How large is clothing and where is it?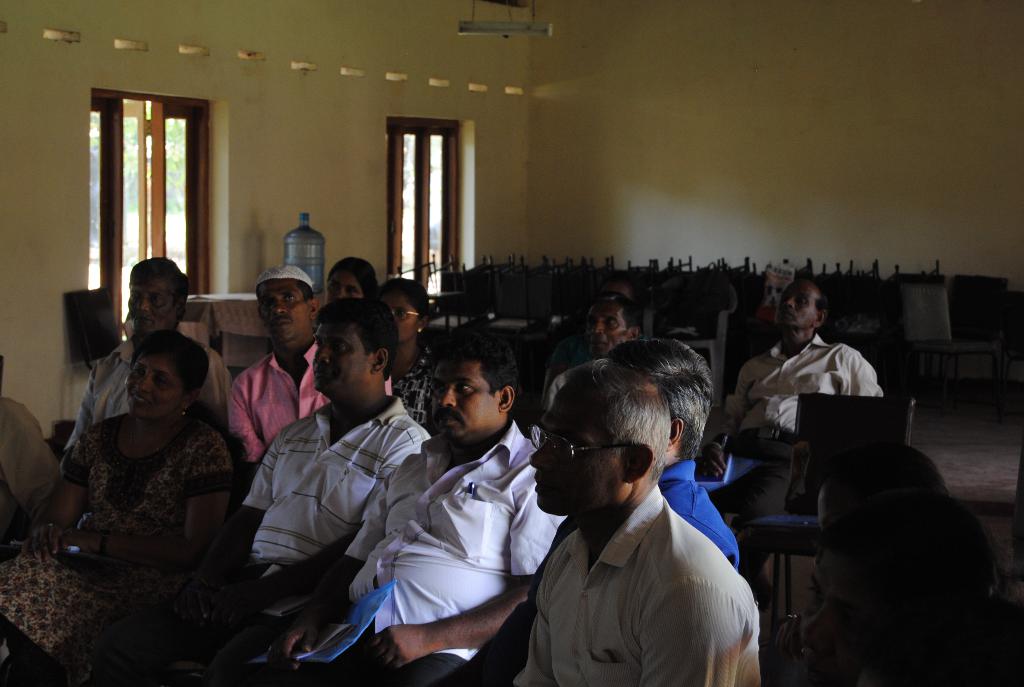
Bounding box: [x1=666, y1=455, x2=748, y2=578].
